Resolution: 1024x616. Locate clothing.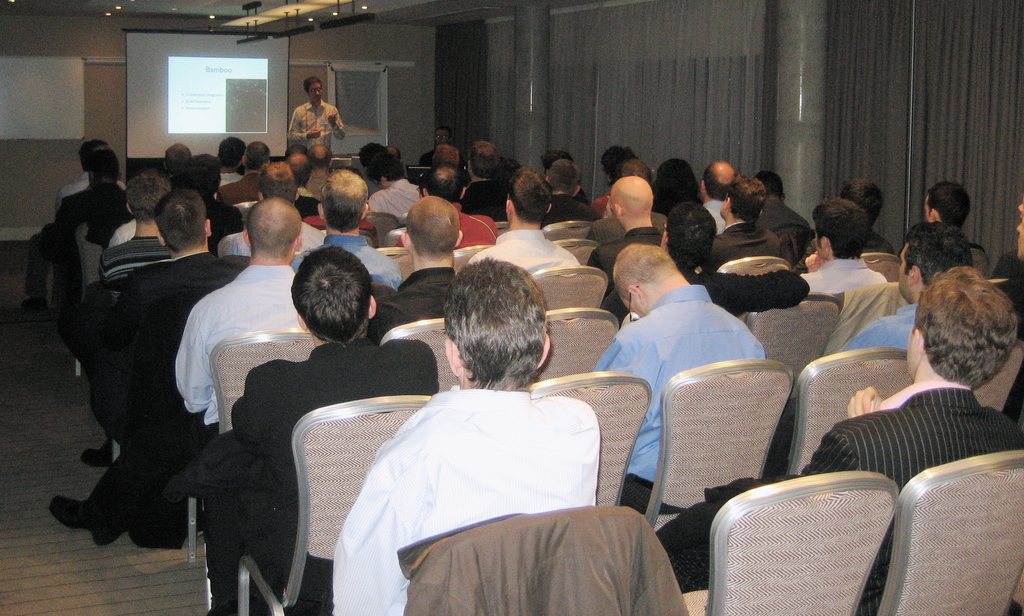
crop(448, 200, 497, 248).
